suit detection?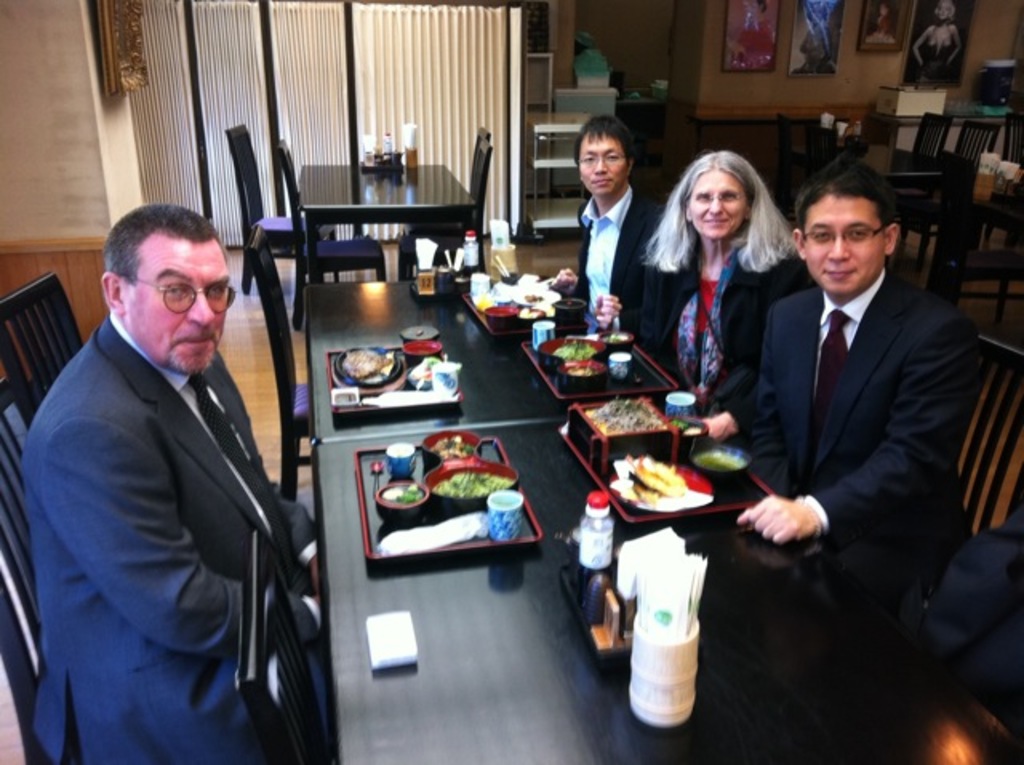
{"left": 642, "top": 242, "right": 794, "bottom": 451}
